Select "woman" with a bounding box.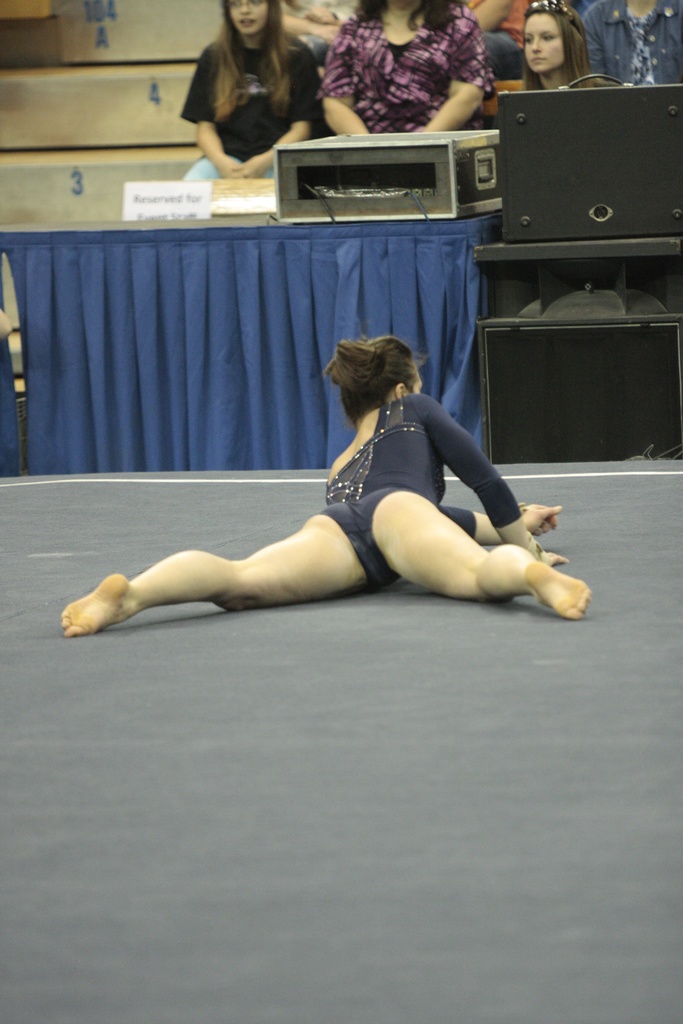
(left=313, top=0, right=497, bottom=140).
